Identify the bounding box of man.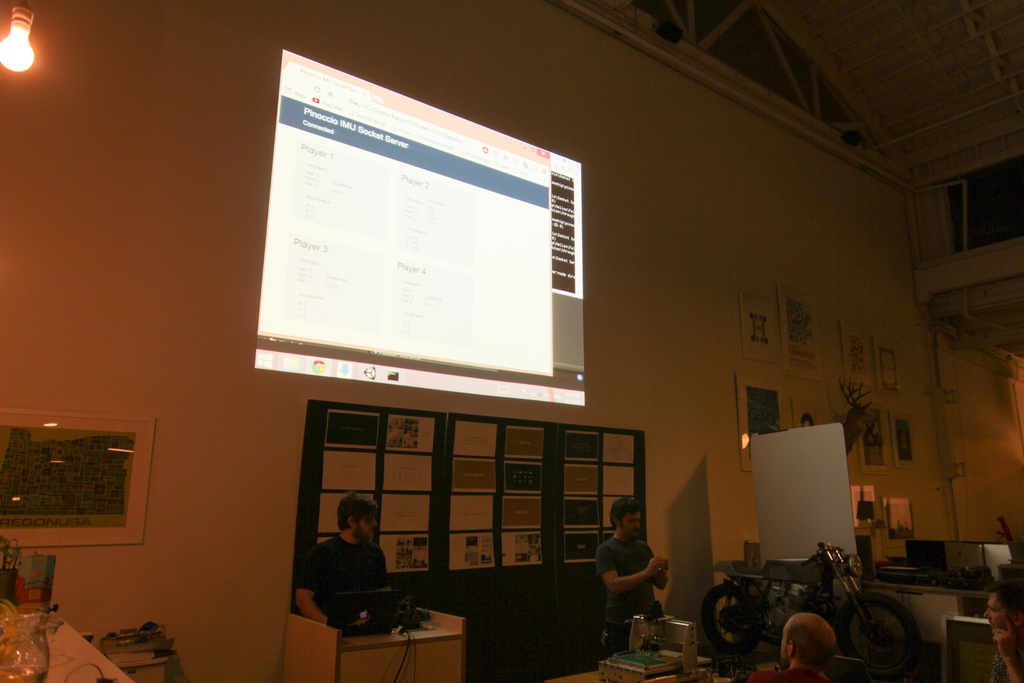
(x1=593, y1=513, x2=680, y2=654).
